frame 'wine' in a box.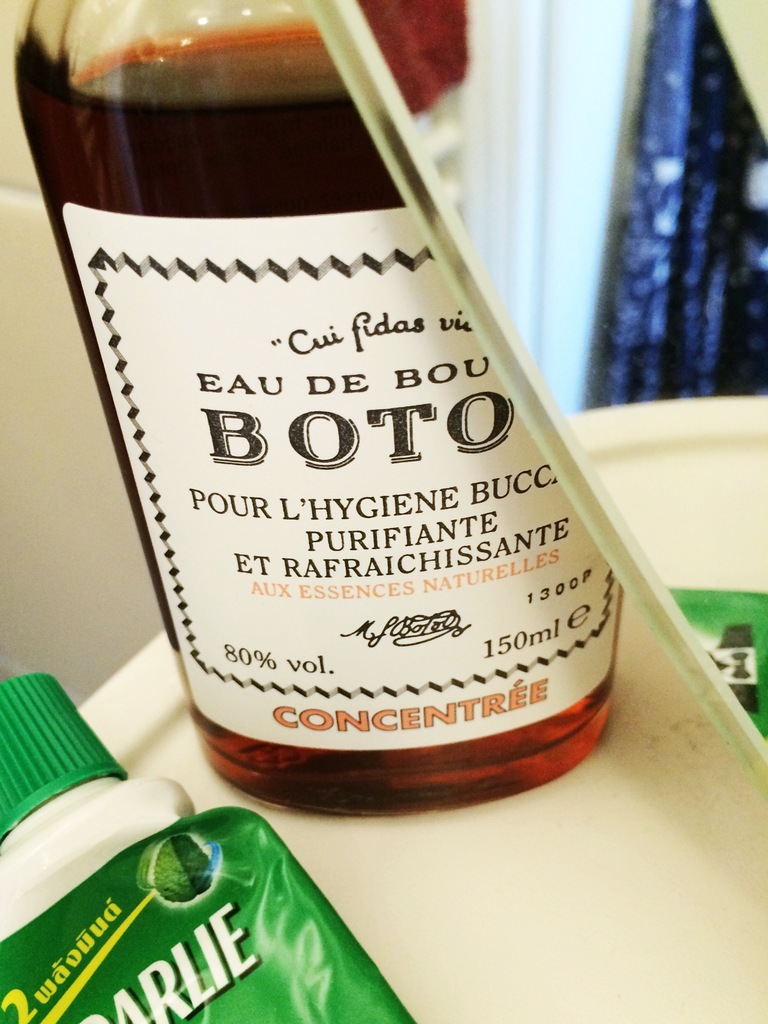
bbox(2, 30, 623, 802).
